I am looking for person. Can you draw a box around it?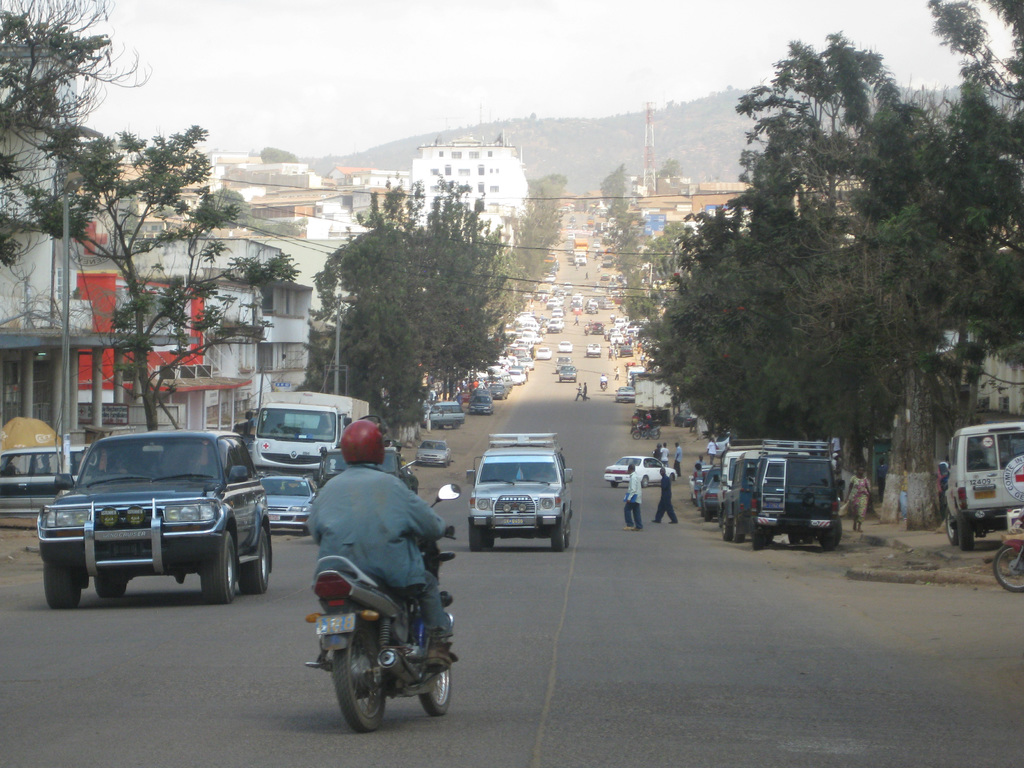
Sure, the bounding box is locate(296, 413, 454, 732).
